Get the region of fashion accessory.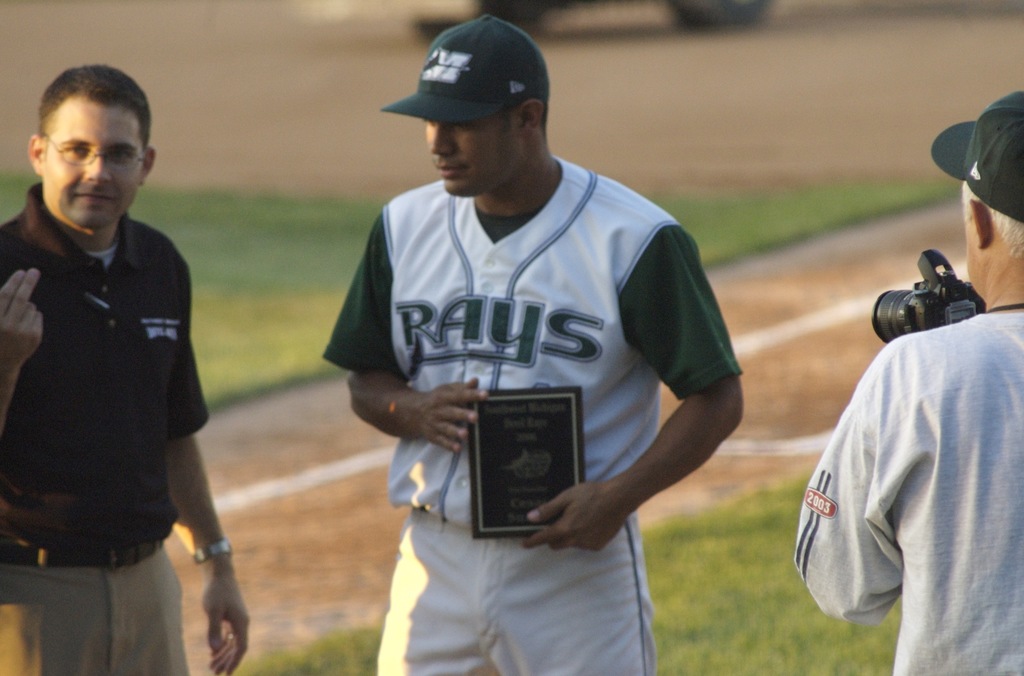
crop(195, 539, 237, 567).
